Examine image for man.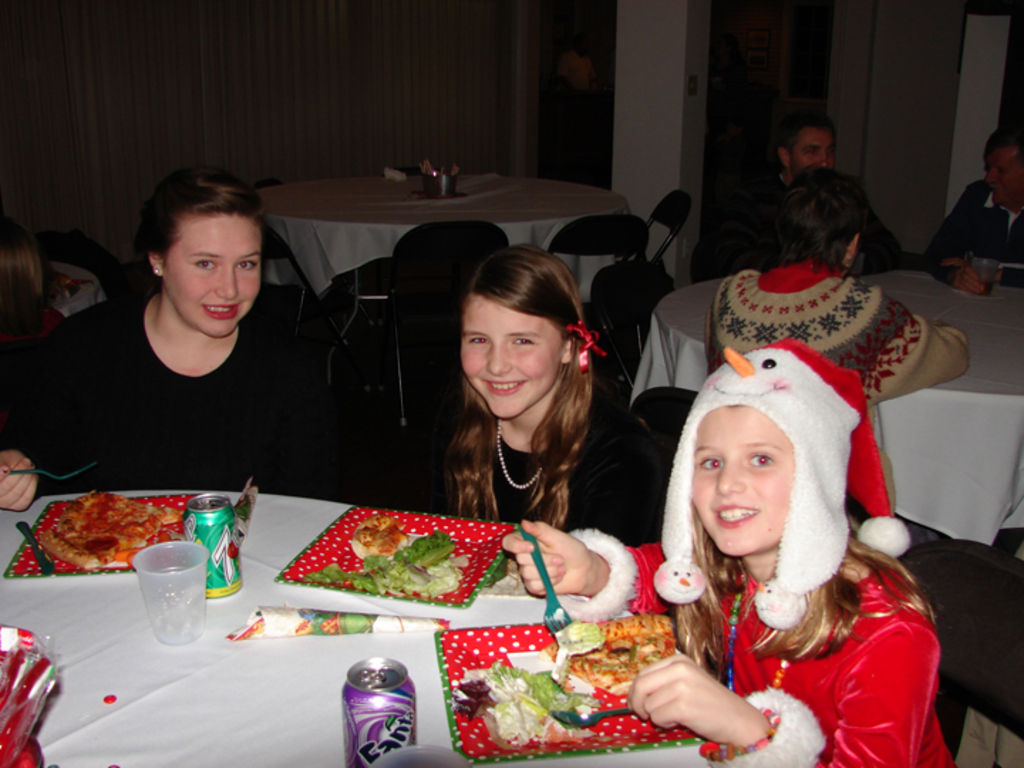
Examination result: BBox(926, 128, 1023, 296).
